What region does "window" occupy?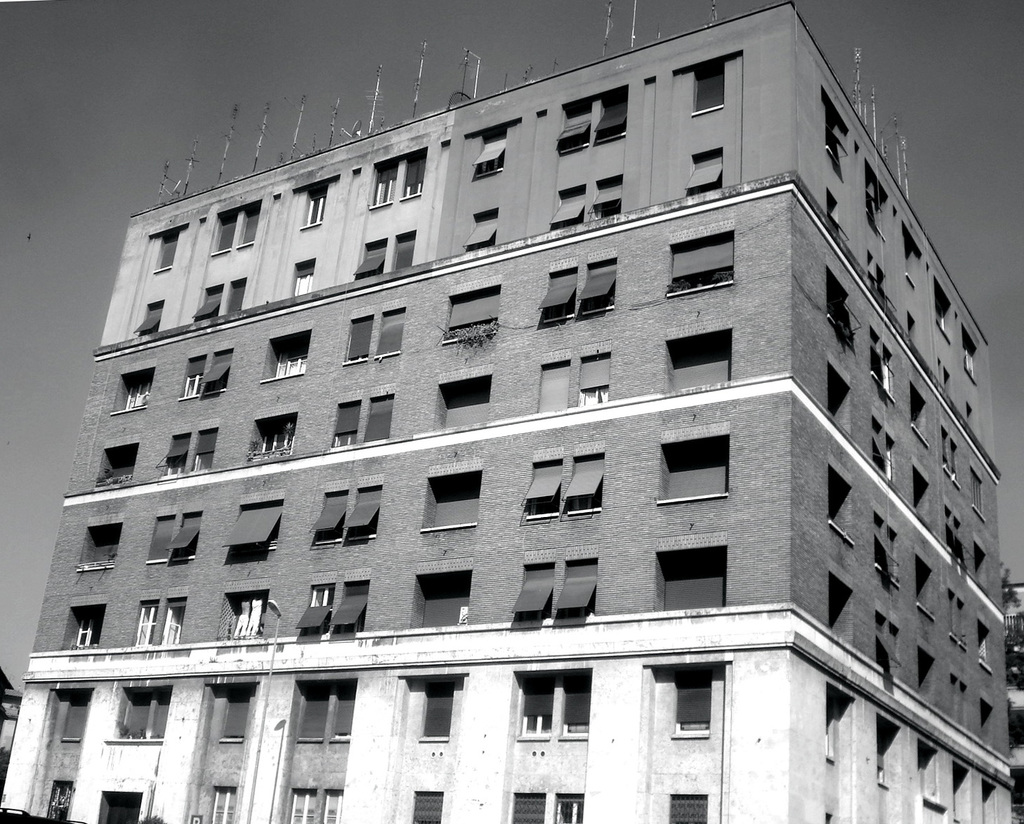
left=460, top=214, right=496, bottom=251.
